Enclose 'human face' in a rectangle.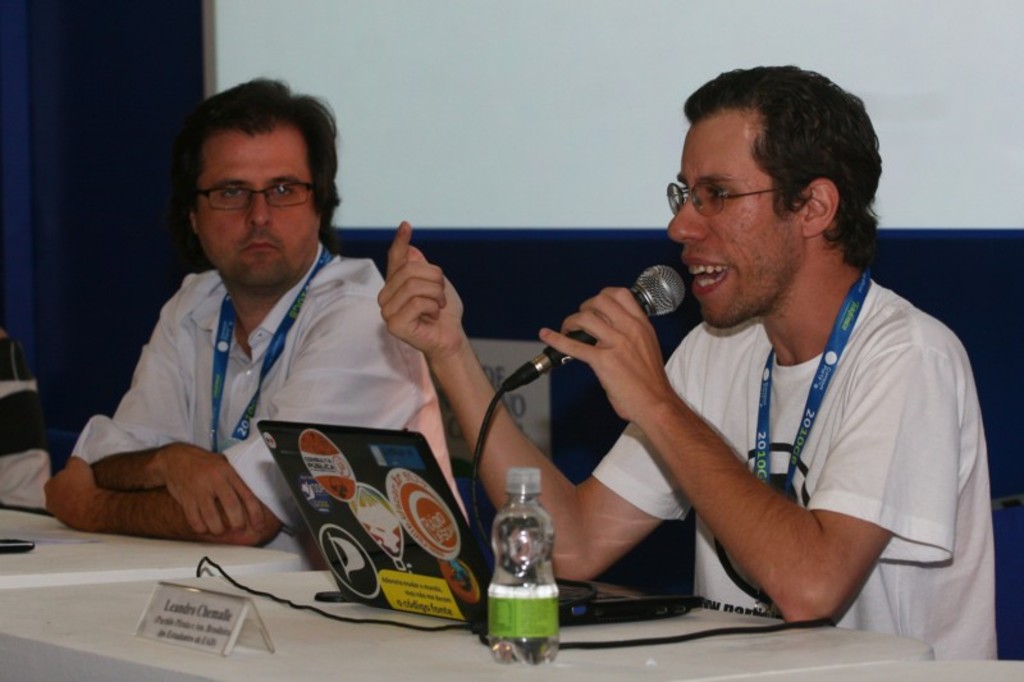
crop(200, 134, 319, 283).
